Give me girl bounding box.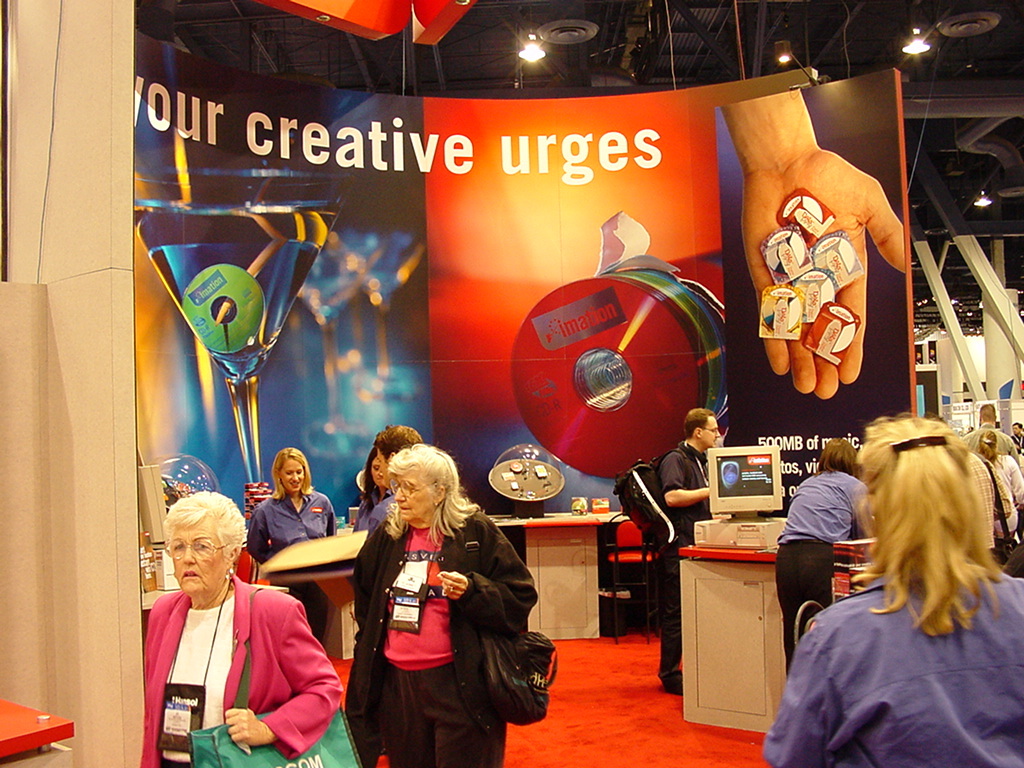
crop(242, 445, 338, 642).
